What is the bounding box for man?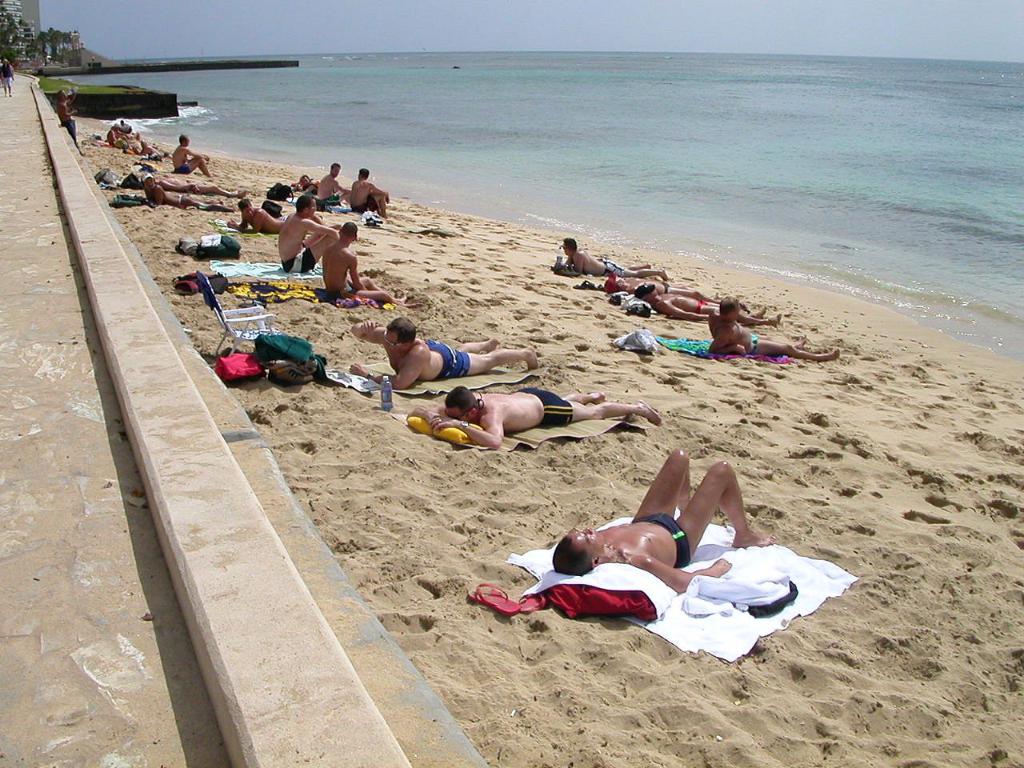
crop(631, 282, 782, 324).
